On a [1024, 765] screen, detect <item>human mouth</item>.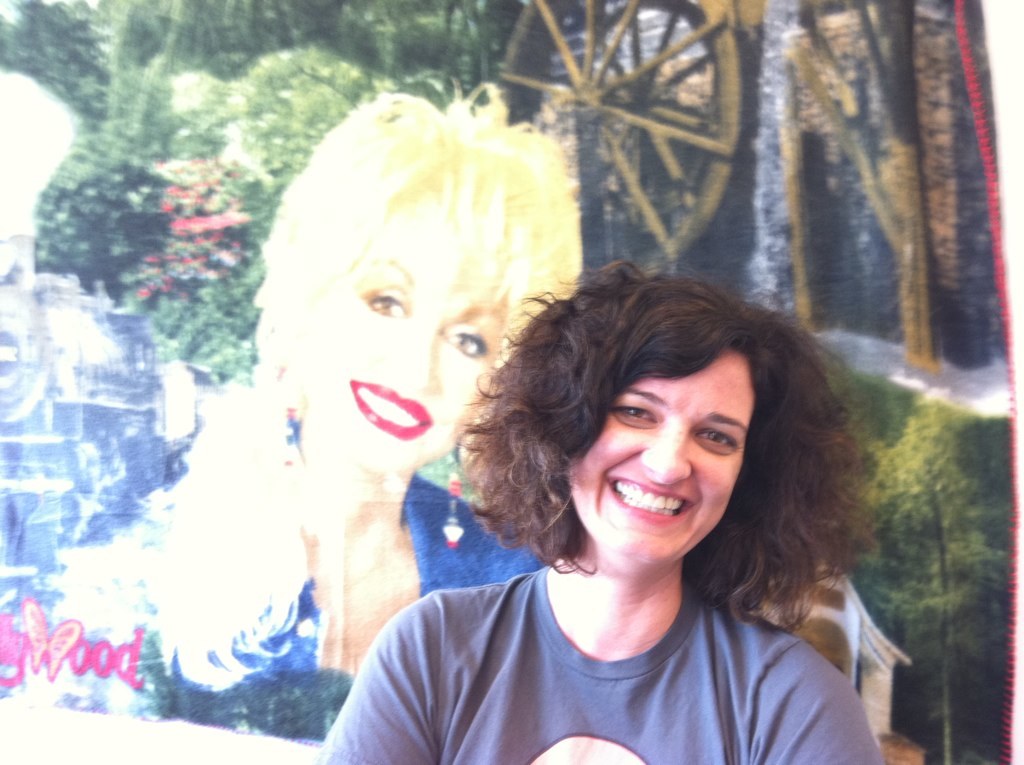
(x1=348, y1=376, x2=433, y2=439).
